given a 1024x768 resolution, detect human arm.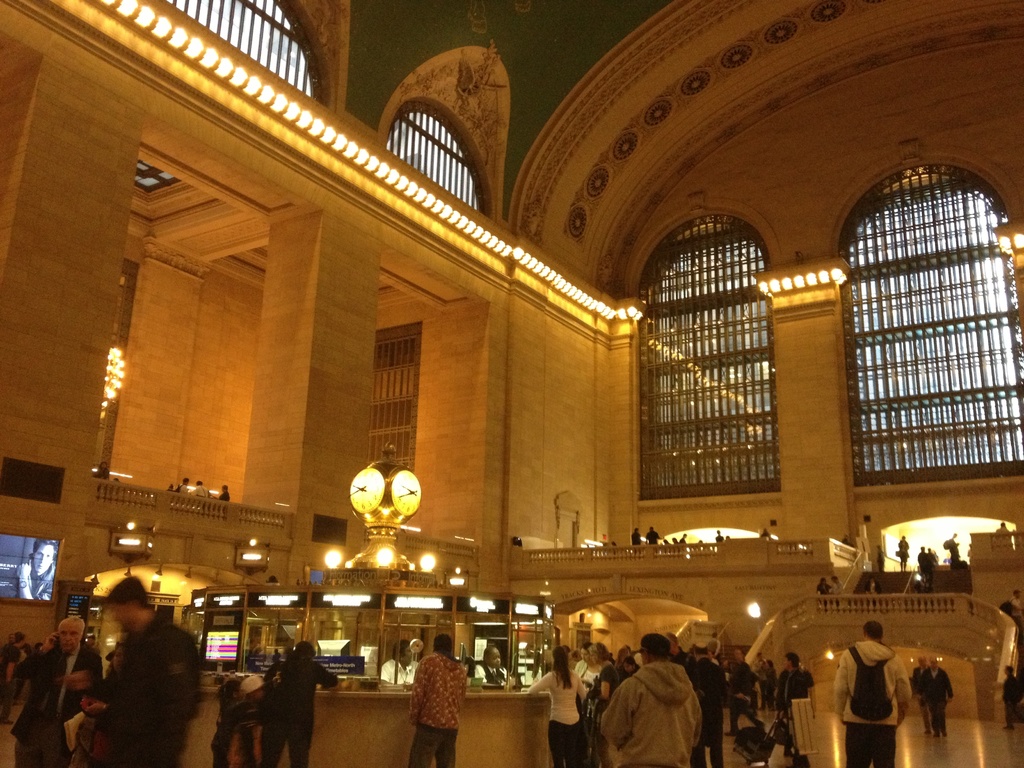
[313,661,345,694].
